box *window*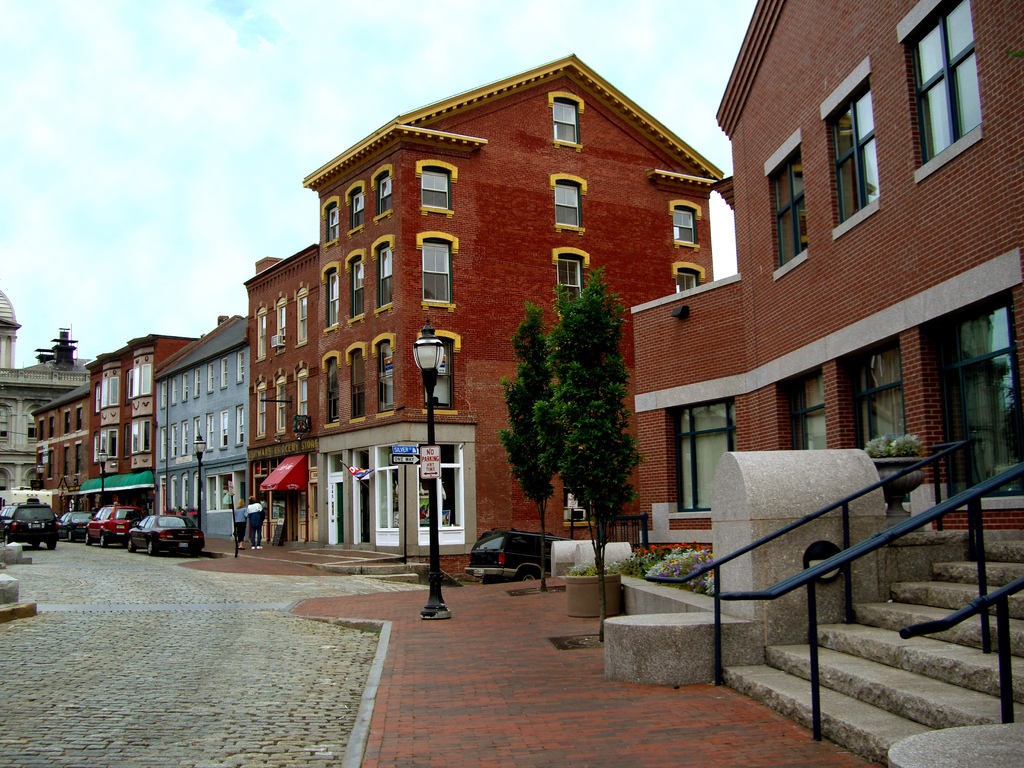
<bbox>913, 0, 979, 166</bbox>
